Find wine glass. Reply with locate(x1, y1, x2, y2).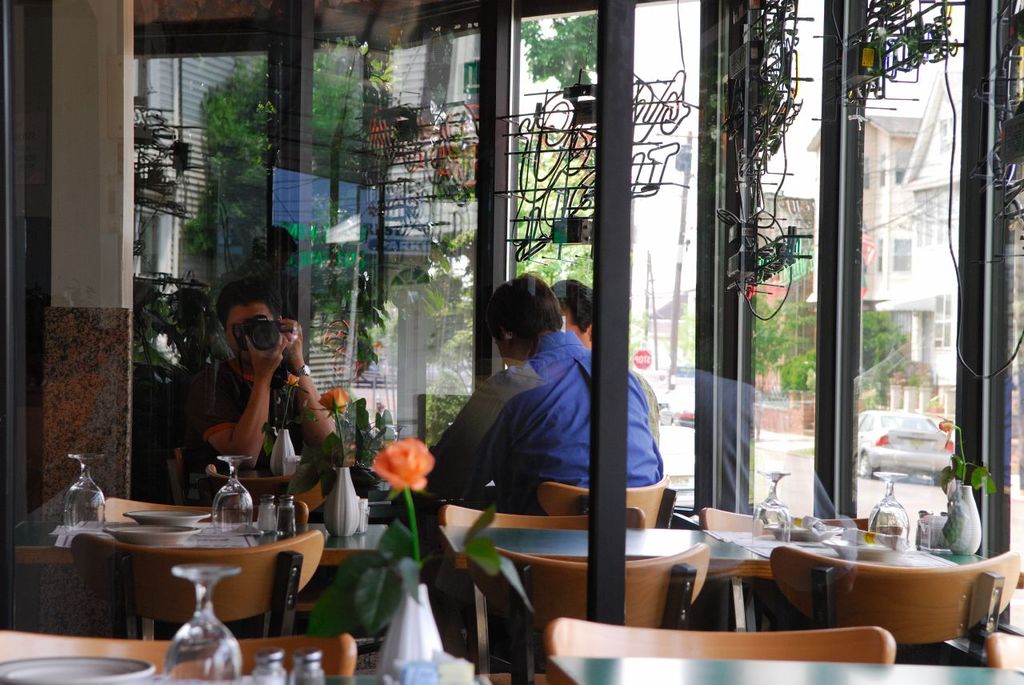
locate(62, 451, 106, 535).
